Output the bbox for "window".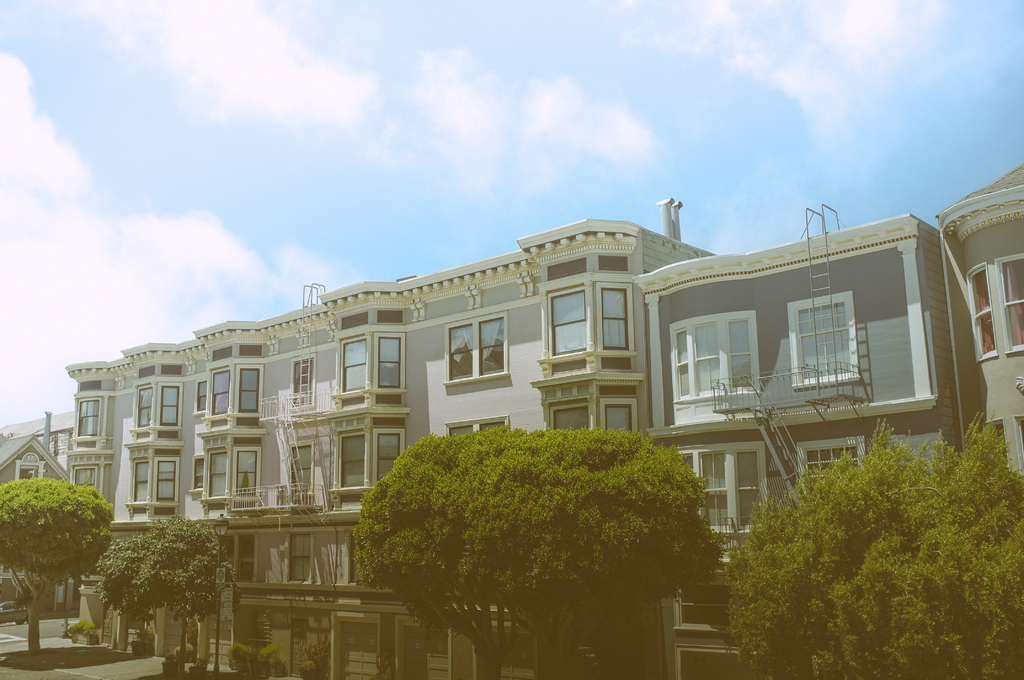
Rect(796, 436, 863, 486).
